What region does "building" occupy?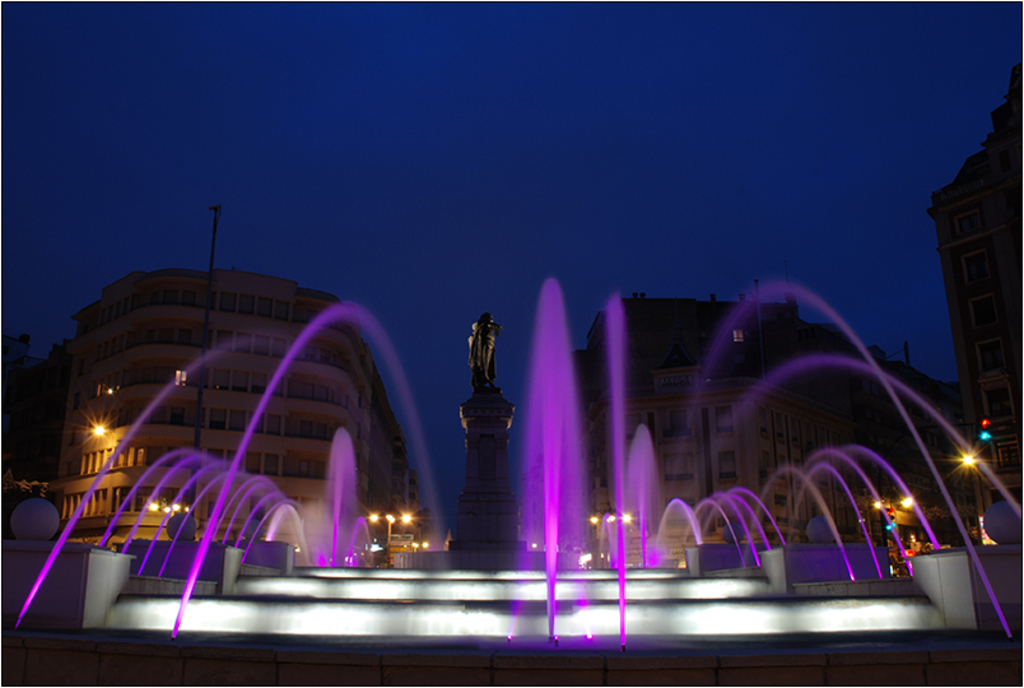
(925, 56, 1023, 541).
